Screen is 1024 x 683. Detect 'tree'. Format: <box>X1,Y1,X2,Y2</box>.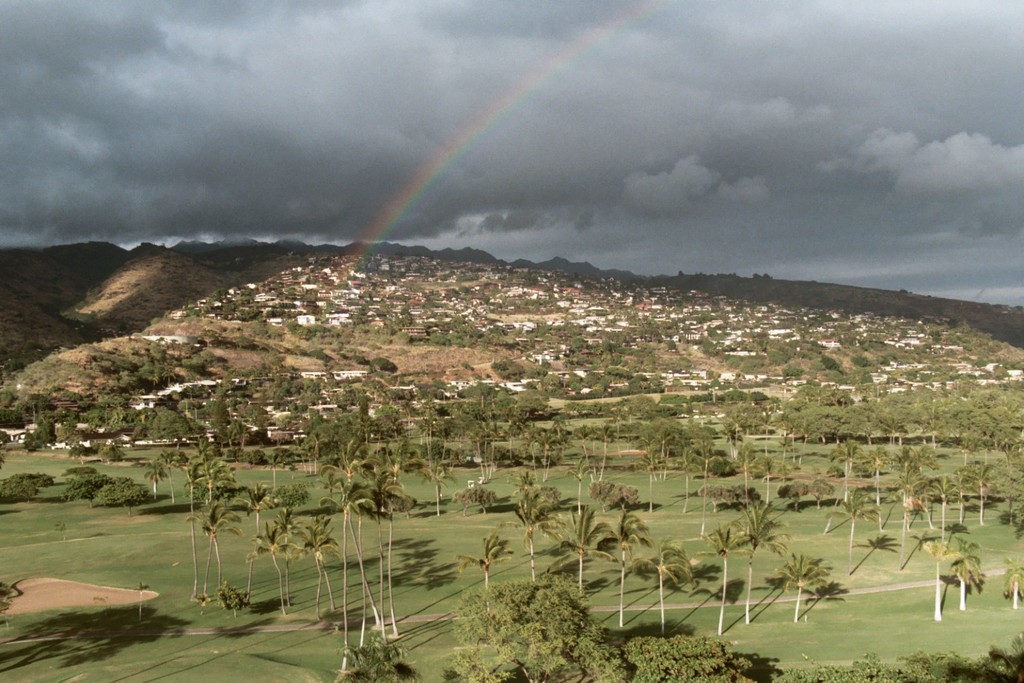
<box>584,372,595,389</box>.
